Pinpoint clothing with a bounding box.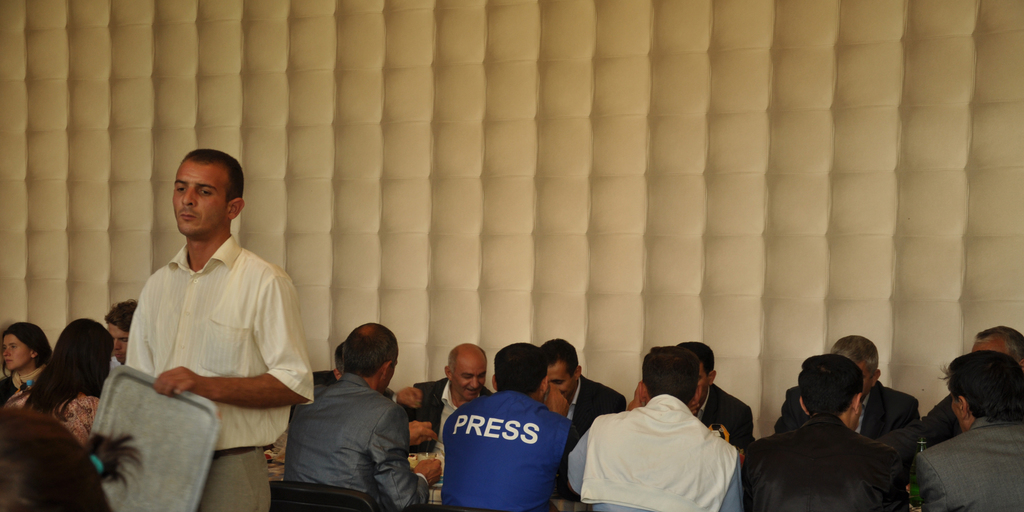
locate(292, 371, 430, 511).
